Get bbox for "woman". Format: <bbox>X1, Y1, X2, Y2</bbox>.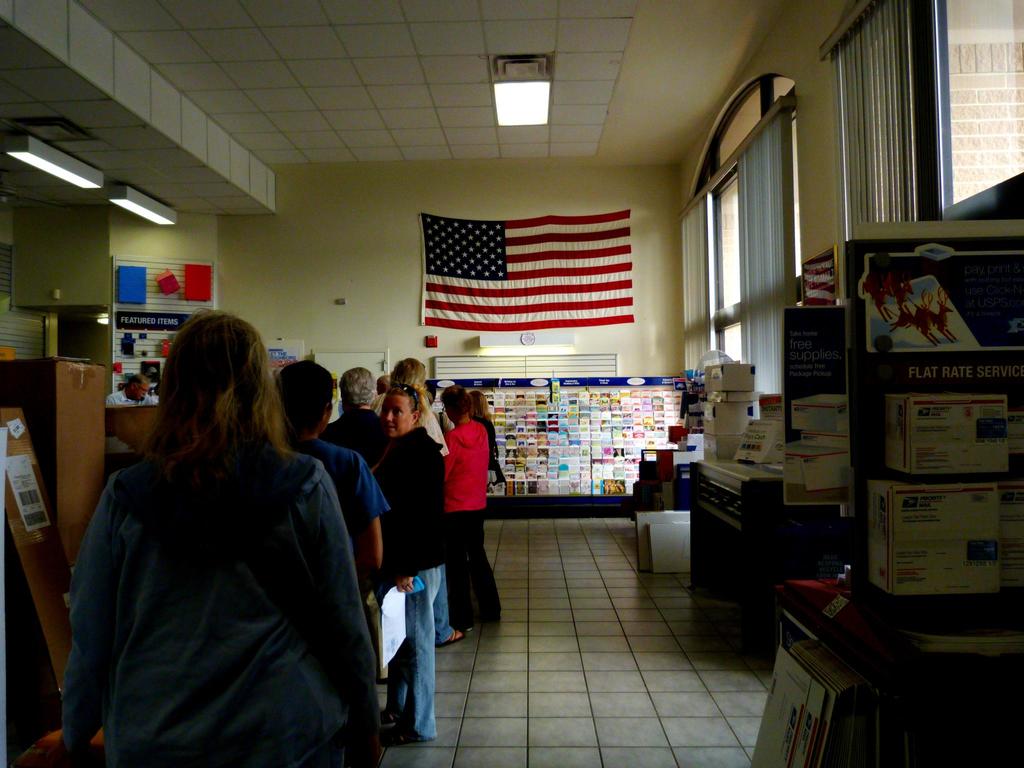
<bbox>64, 298, 382, 767</bbox>.
